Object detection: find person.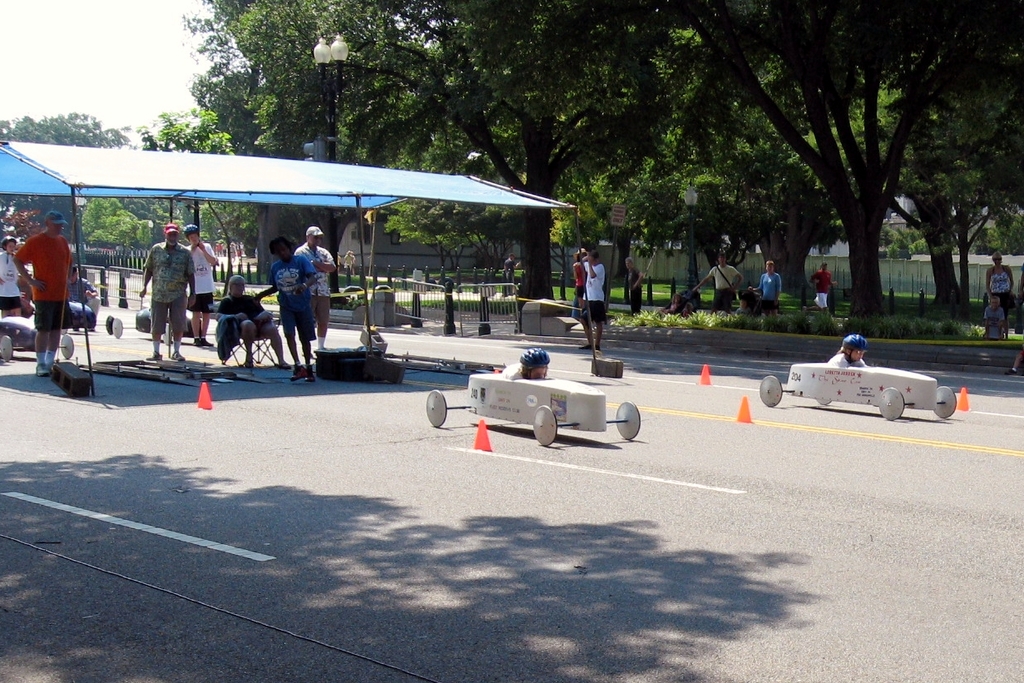
bbox(66, 267, 96, 333).
